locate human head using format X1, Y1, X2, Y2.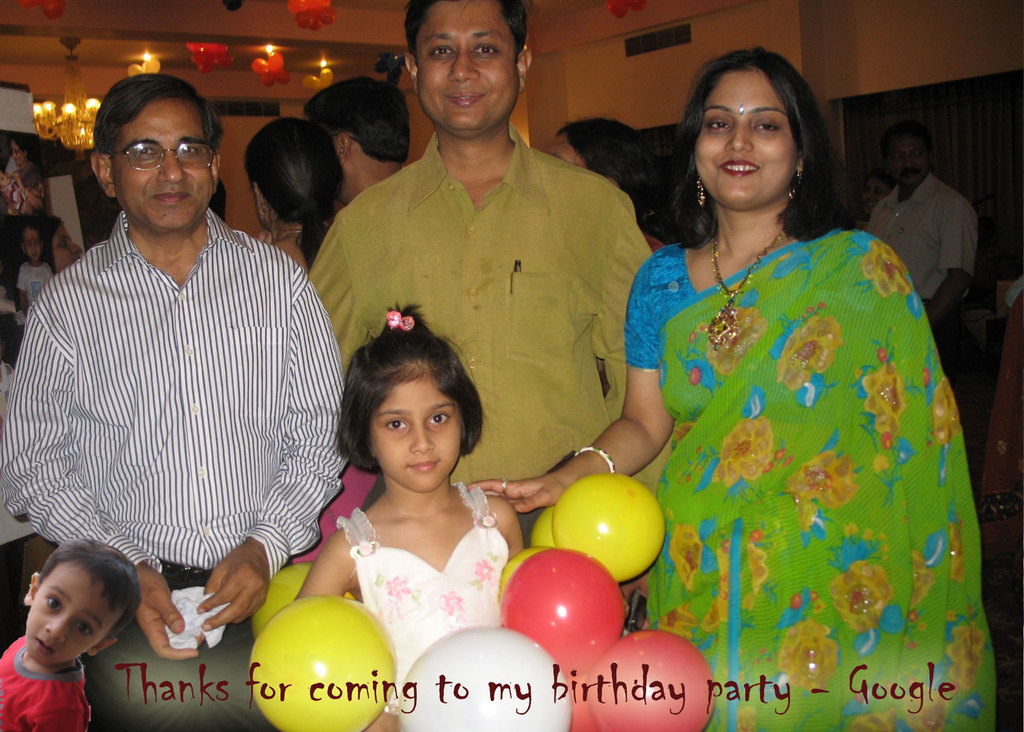
333, 299, 489, 492.
